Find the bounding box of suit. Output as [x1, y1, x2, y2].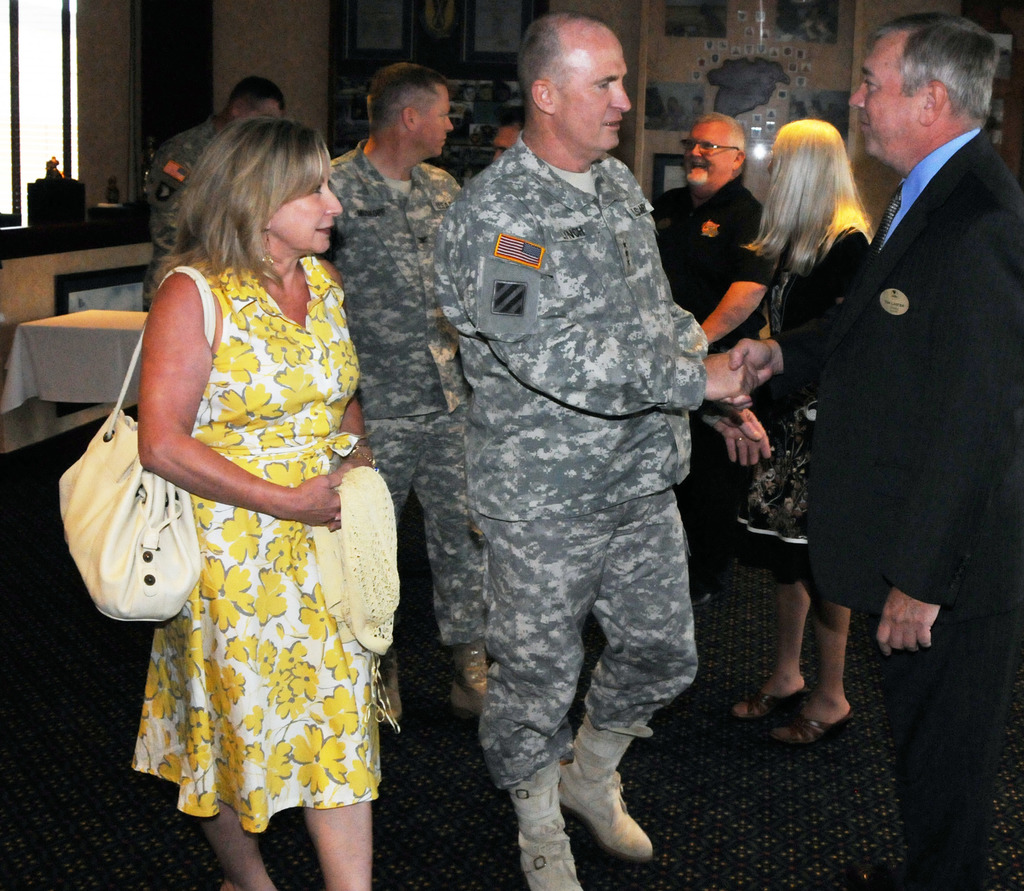
[789, 52, 1013, 752].
